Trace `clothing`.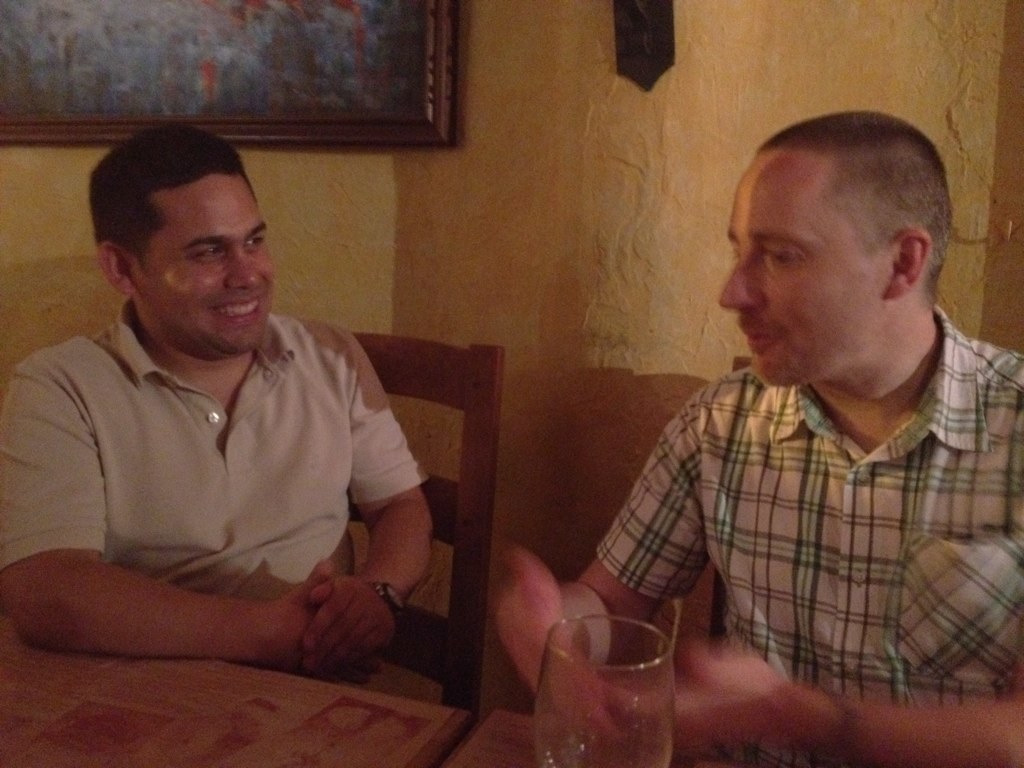
Traced to 584/280/1013/730.
